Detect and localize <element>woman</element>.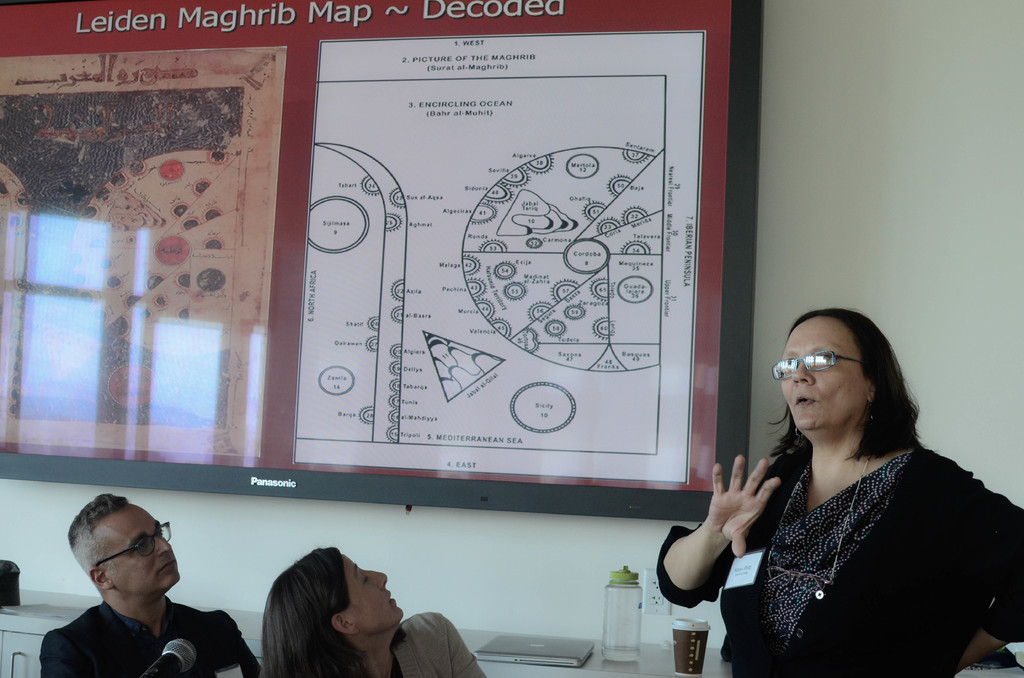
Localized at 259/543/490/677.
